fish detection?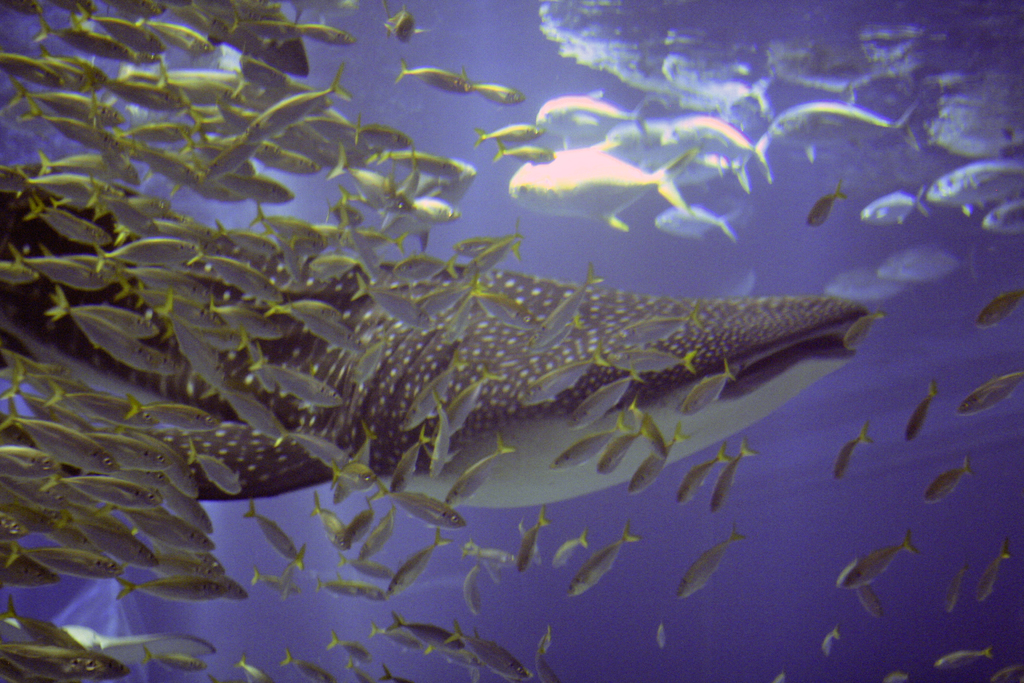
{"x1": 819, "y1": 266, "x2": 899, "y2": 303}
